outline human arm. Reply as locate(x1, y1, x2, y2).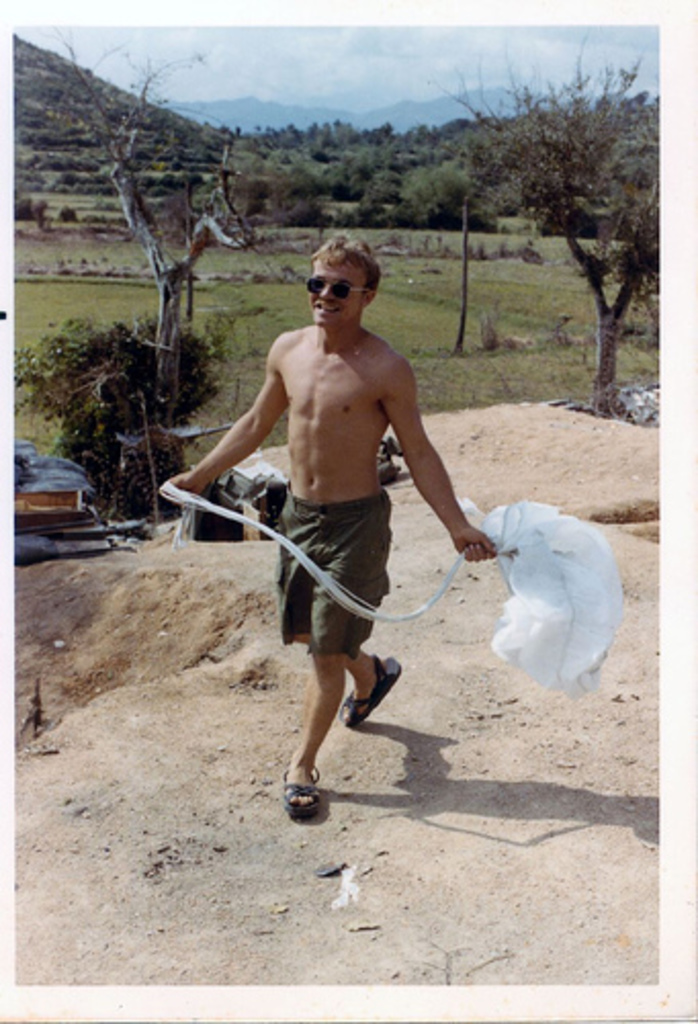
locate(375, 354, 508, 569).
